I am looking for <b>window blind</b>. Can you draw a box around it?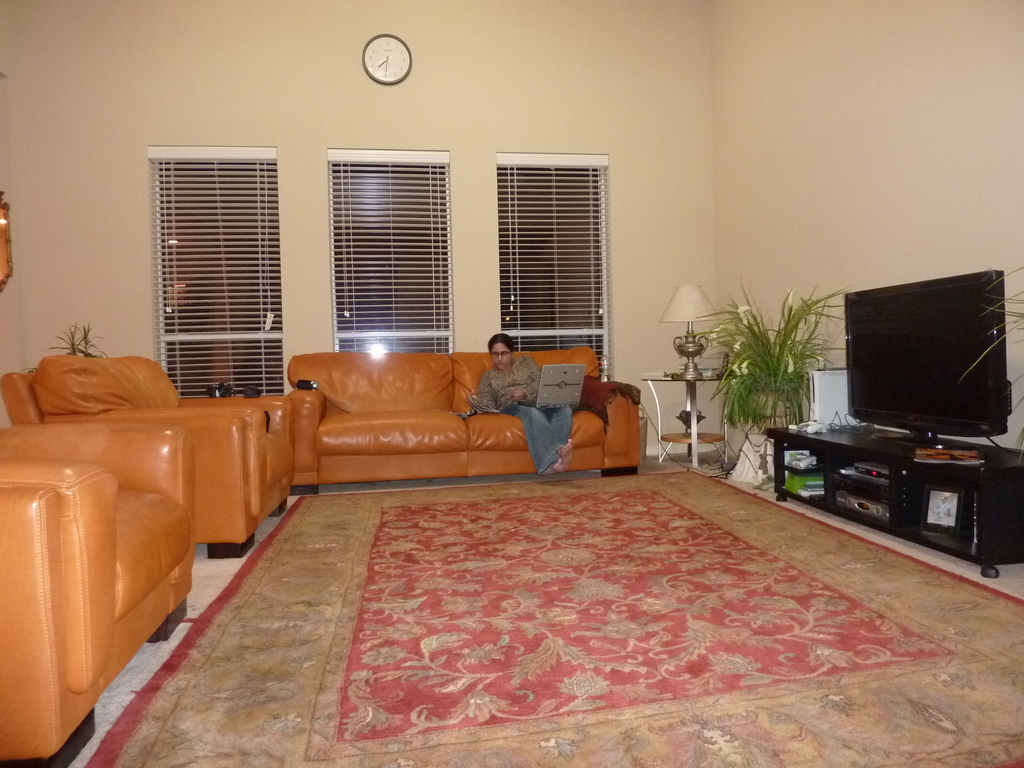
Sure, the bounding box is bbox=[497, 150, 608, 382].
